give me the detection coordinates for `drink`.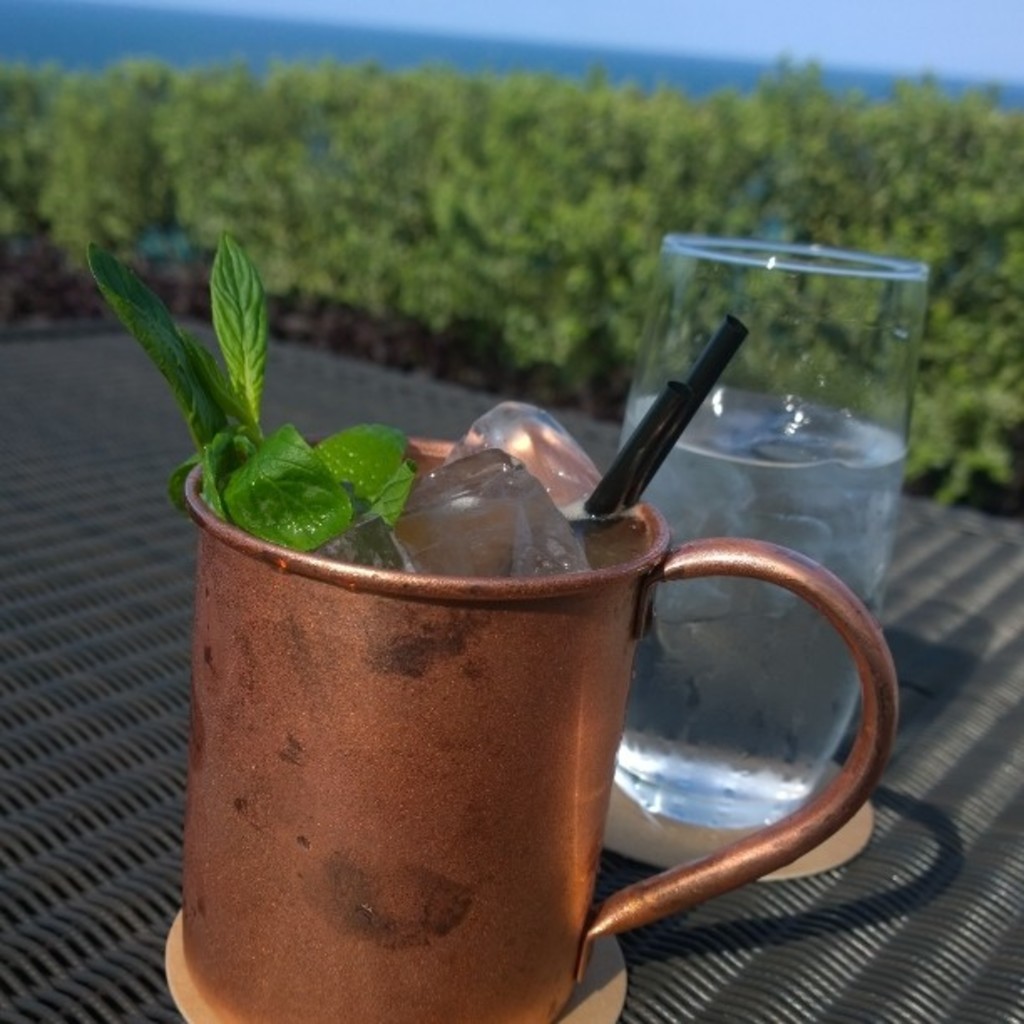
169,340,870,996.
